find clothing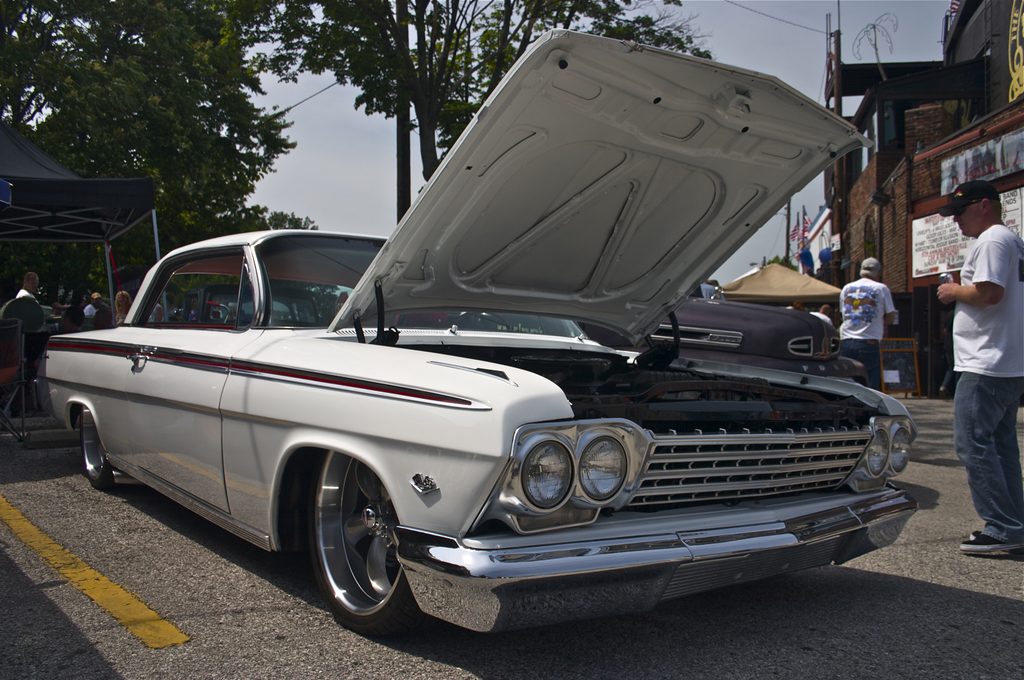
{"left": 12, "top": 288, "right": 38, "bottom": 305}
